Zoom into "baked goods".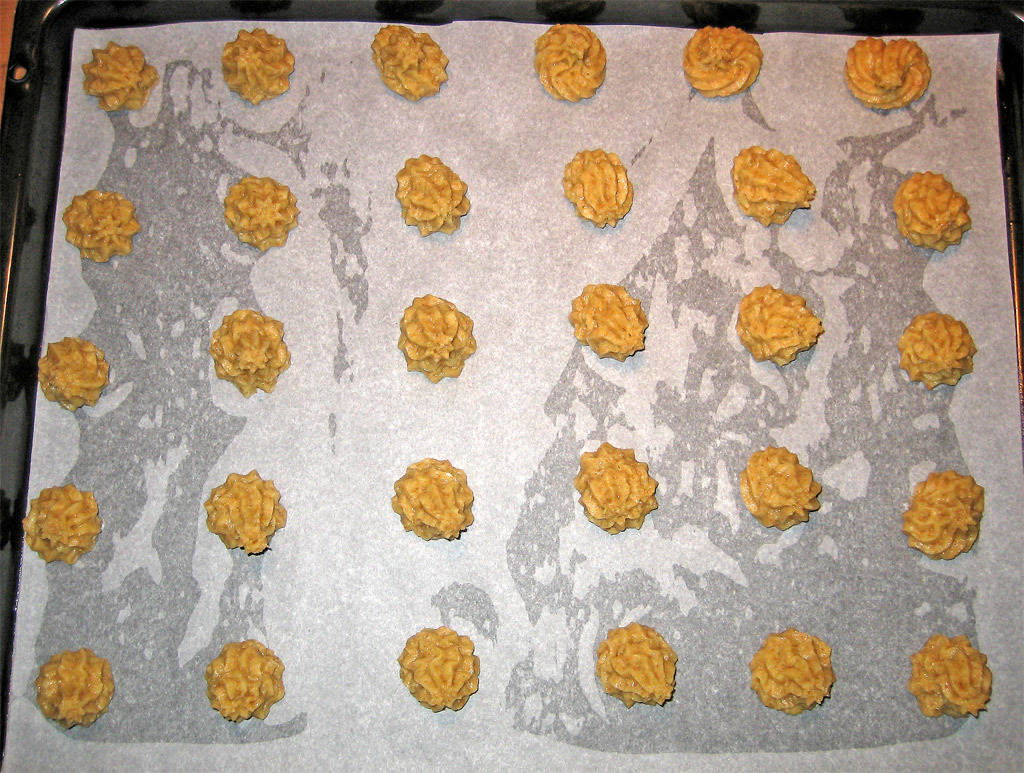
Zoom target: Rect(735, 281, 826, 367).
